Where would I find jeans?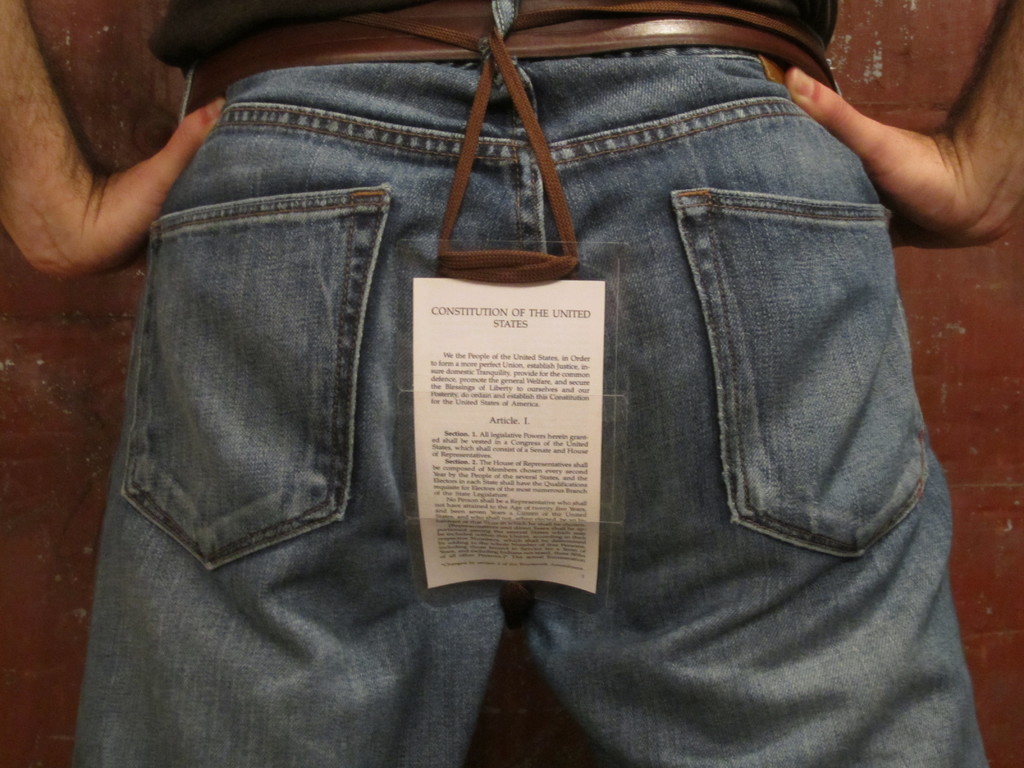
At [58,3,998,767].
